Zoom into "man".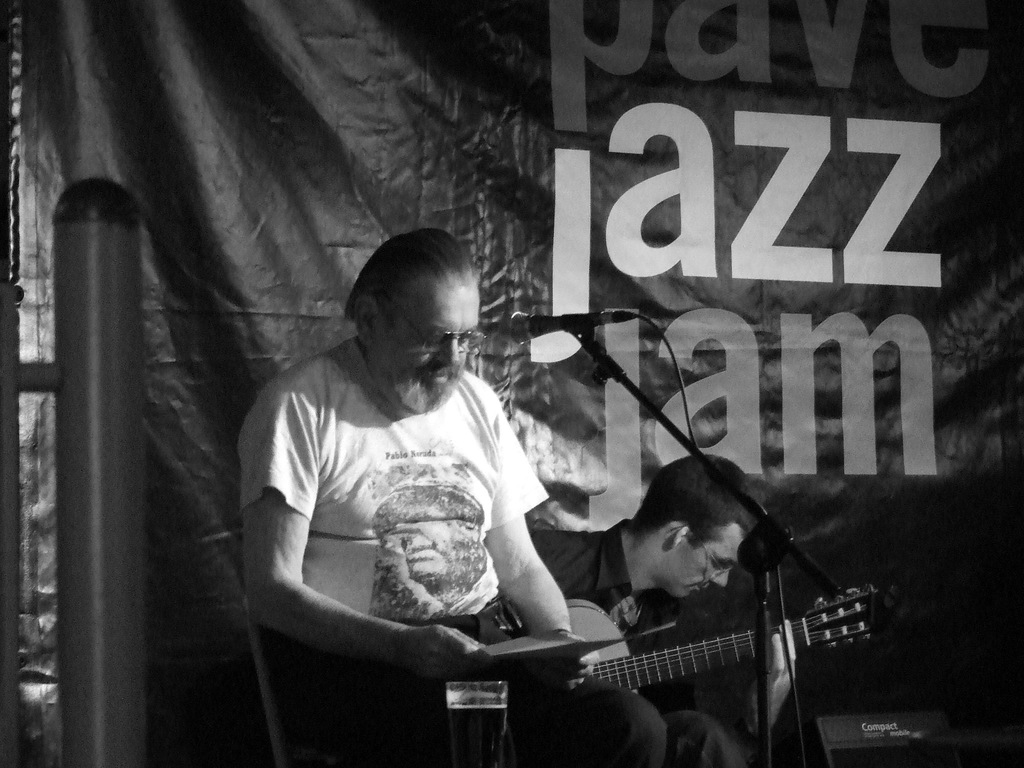
Zoom target: detection(524, 456, 797, 767).
